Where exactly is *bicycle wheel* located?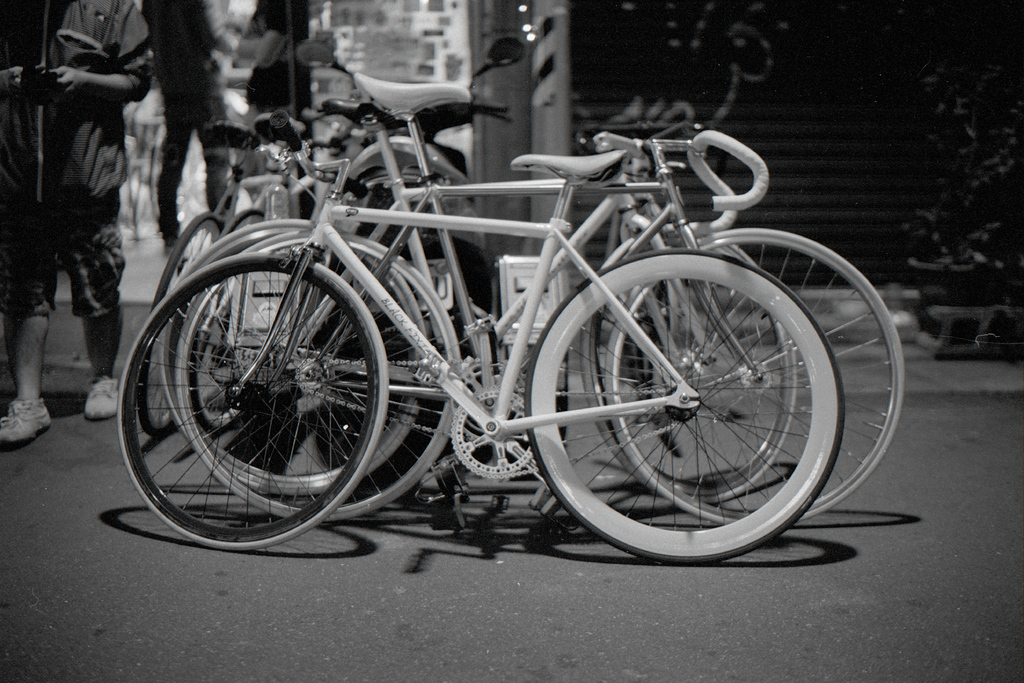
Its bounding box is bbox=[269, 223, 477, 507].
